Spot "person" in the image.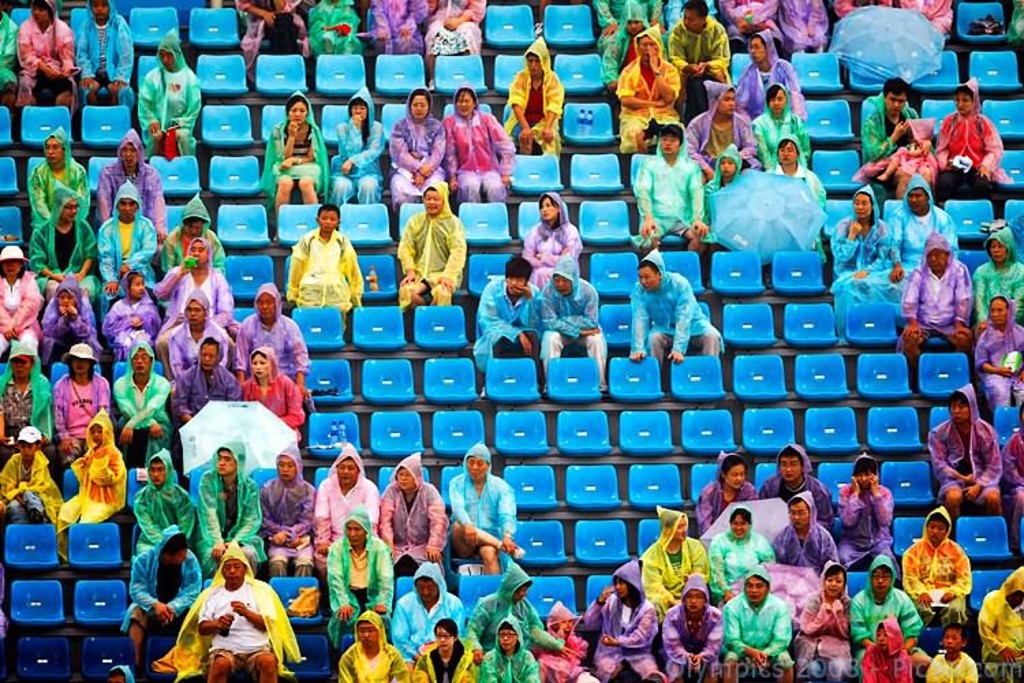
"person" found at rect(75, 0, 139, 117).
